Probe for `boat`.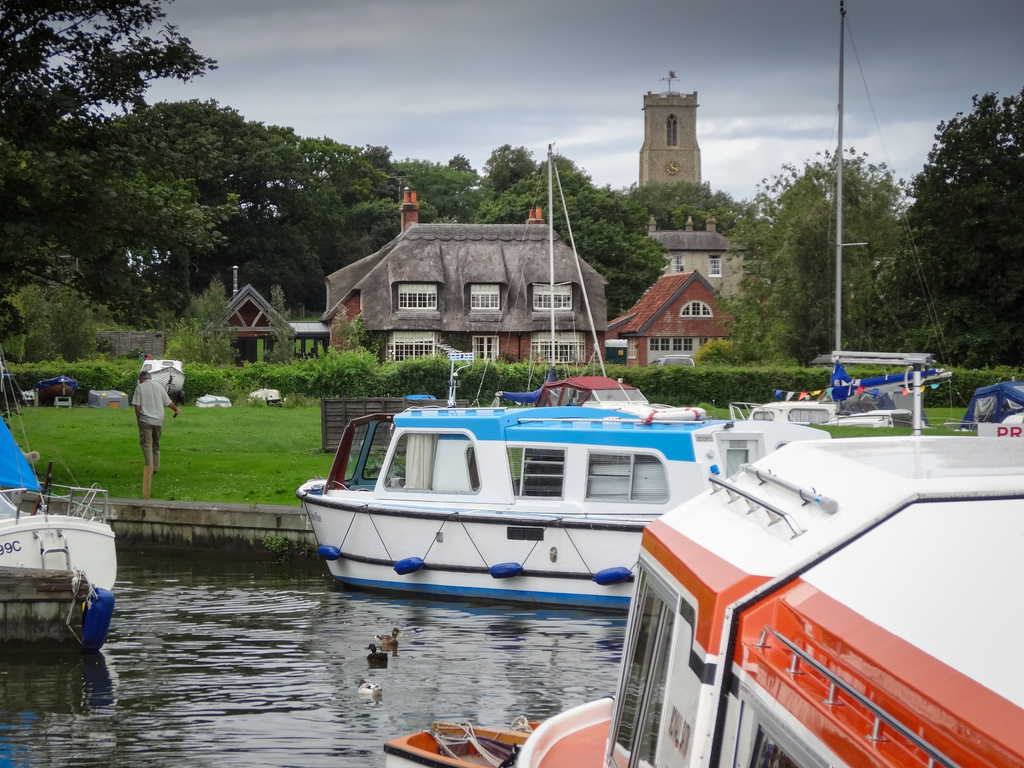
Probe result: (left=297, top=404, right=833, bottom=618).
